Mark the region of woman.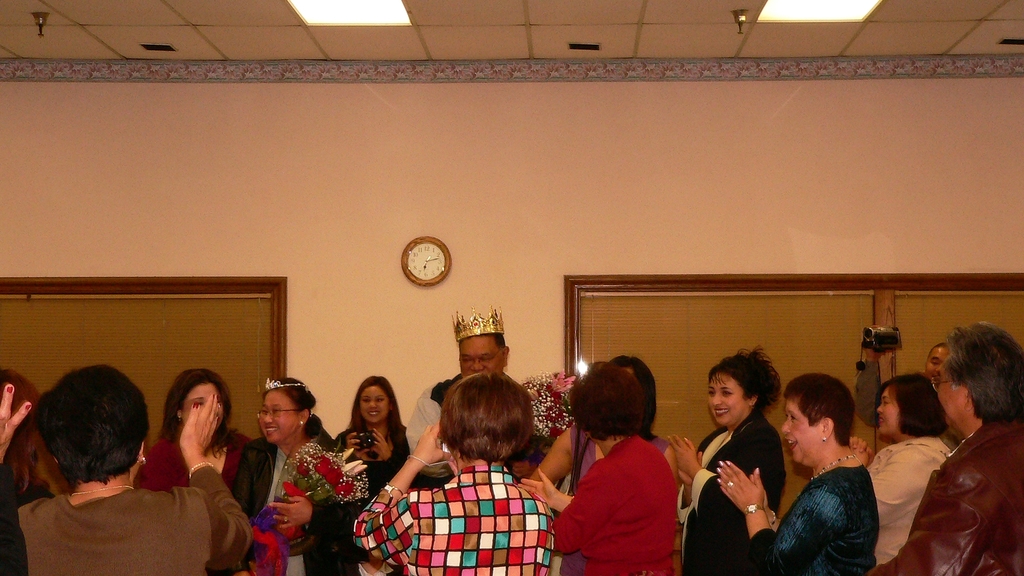
Region: <region>332, 372, 408, 497</region>.
